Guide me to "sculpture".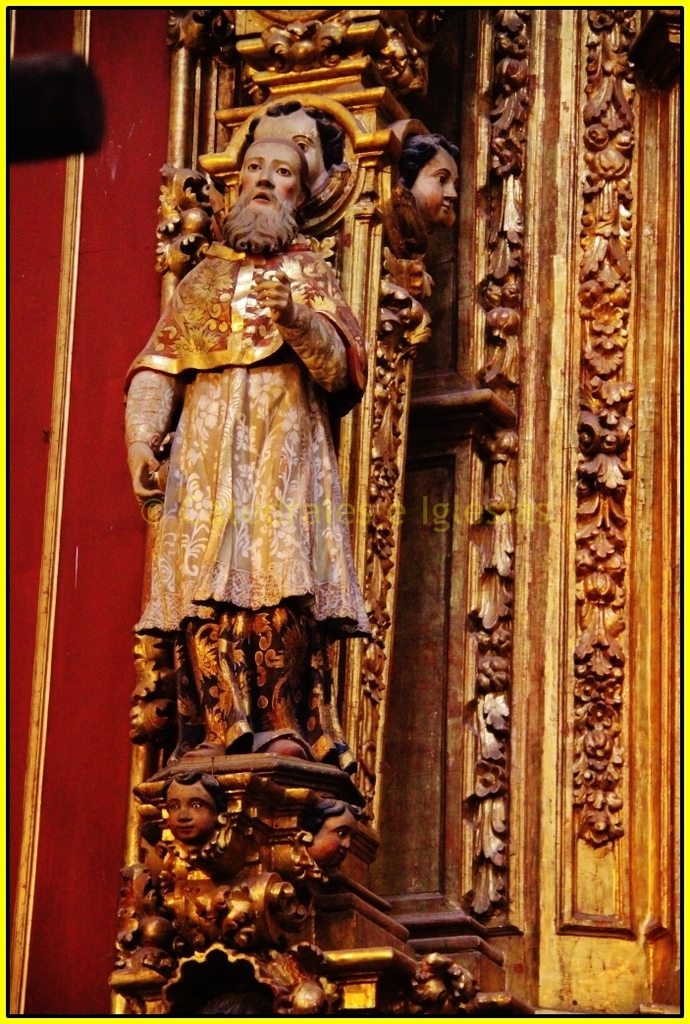
Guidance: 165/767/218/844.
